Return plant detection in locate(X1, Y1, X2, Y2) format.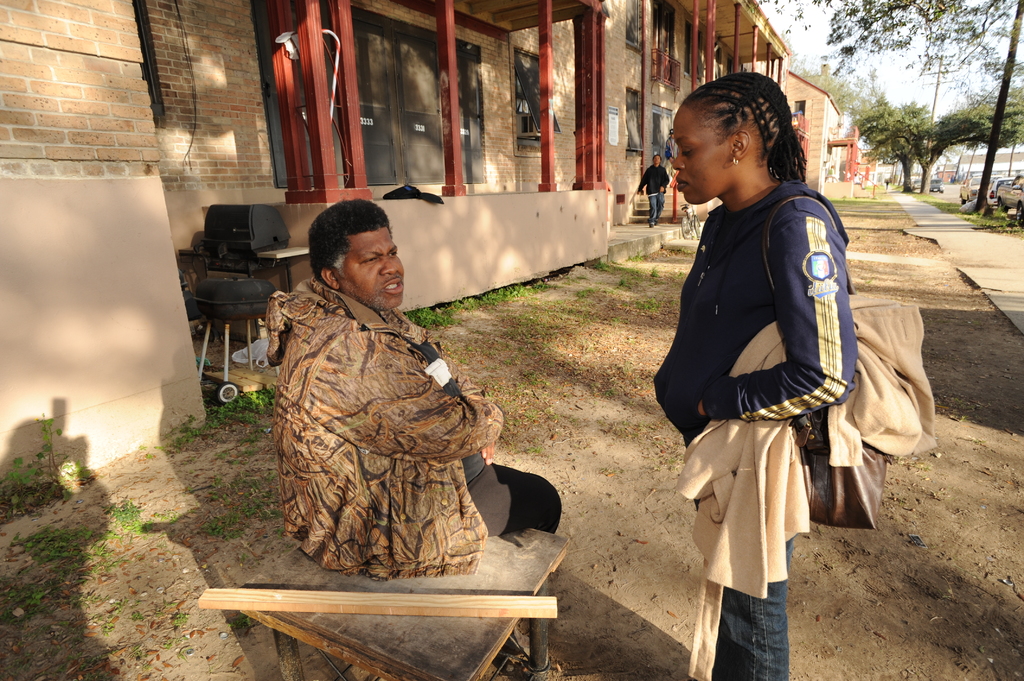
locate(671, 272, 685, 278).
